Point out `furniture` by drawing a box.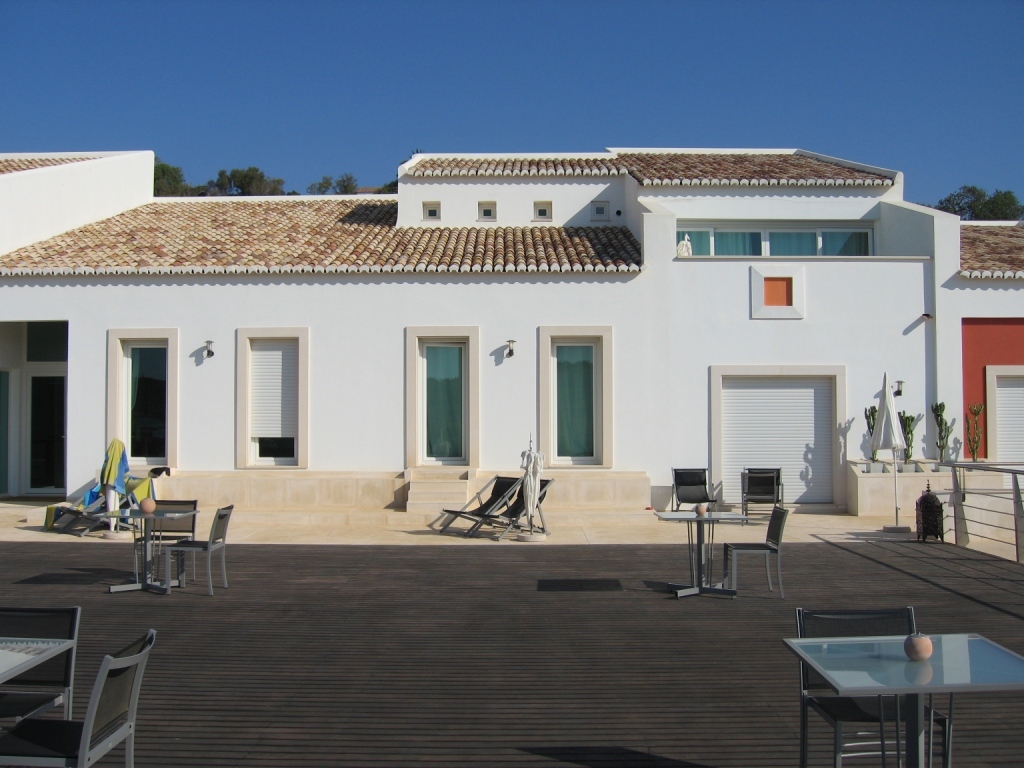
[x1=95, y1=508, x2=201, y2=595].
